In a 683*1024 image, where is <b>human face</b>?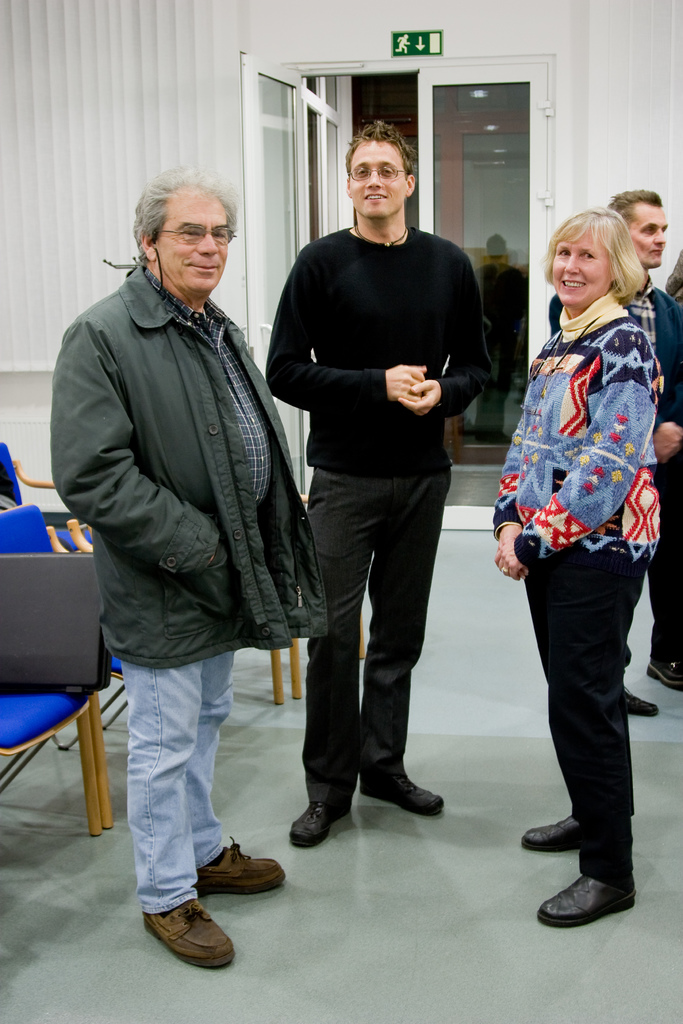
[x1=546, y1=228, x2=609, y2=305].
